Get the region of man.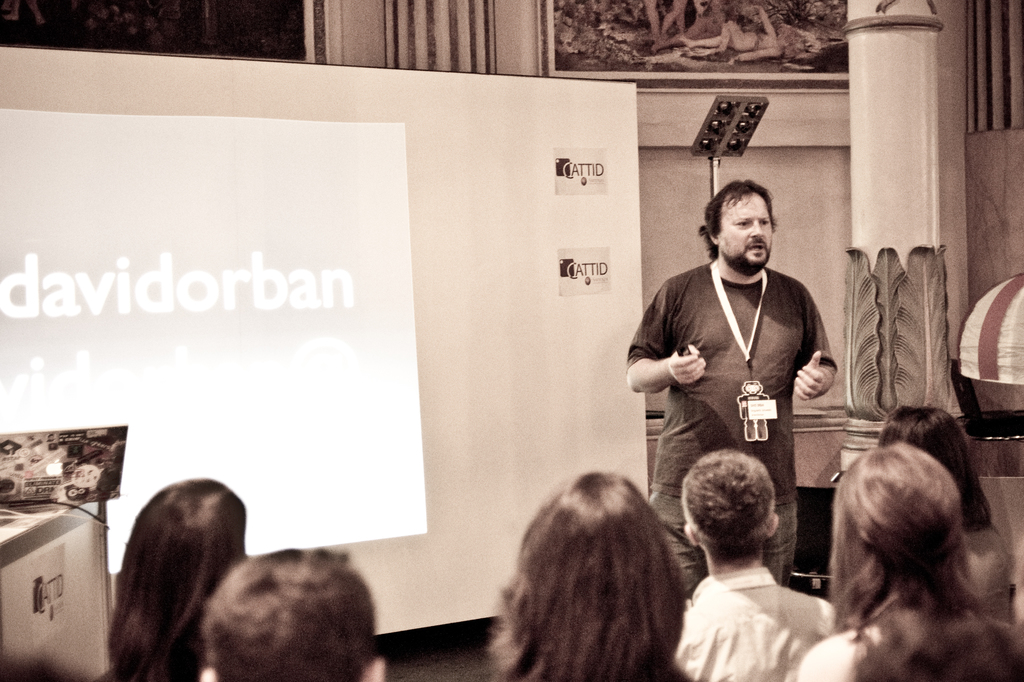
bbox(633, 187, 844, 578).
